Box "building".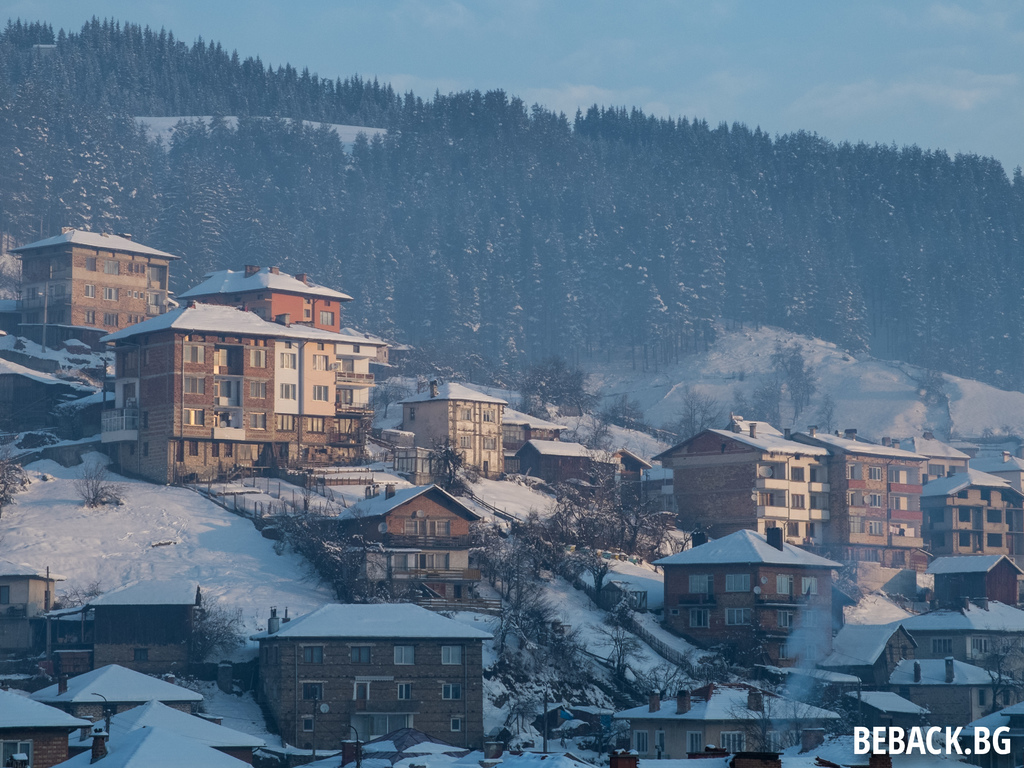
650 525 844 668.
